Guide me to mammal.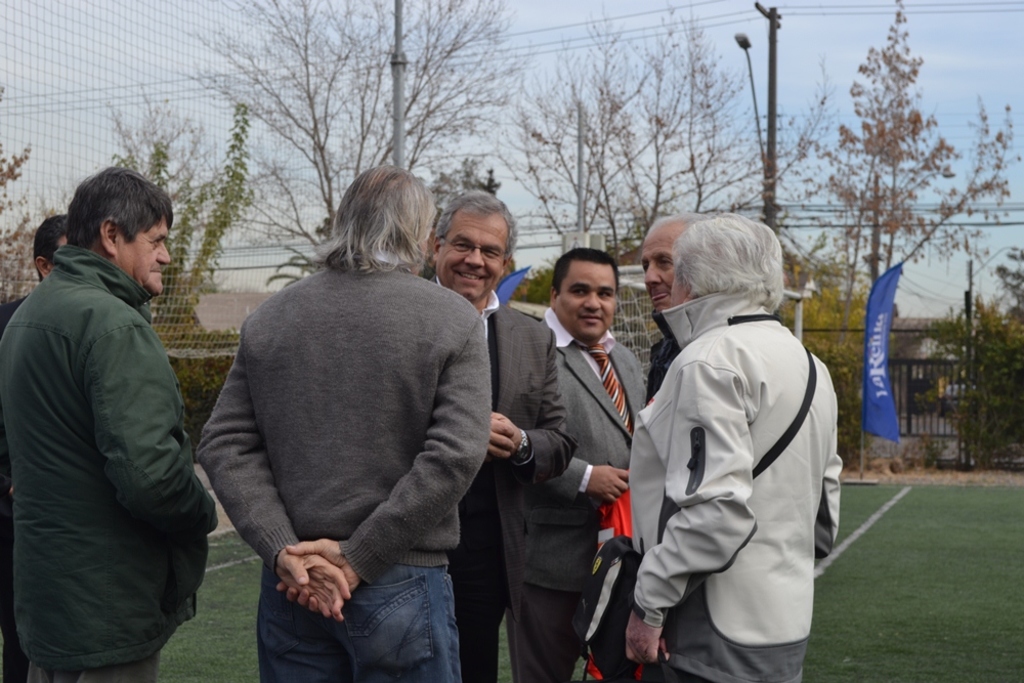
Guidance: BBox(425, 185, 580, 682).
